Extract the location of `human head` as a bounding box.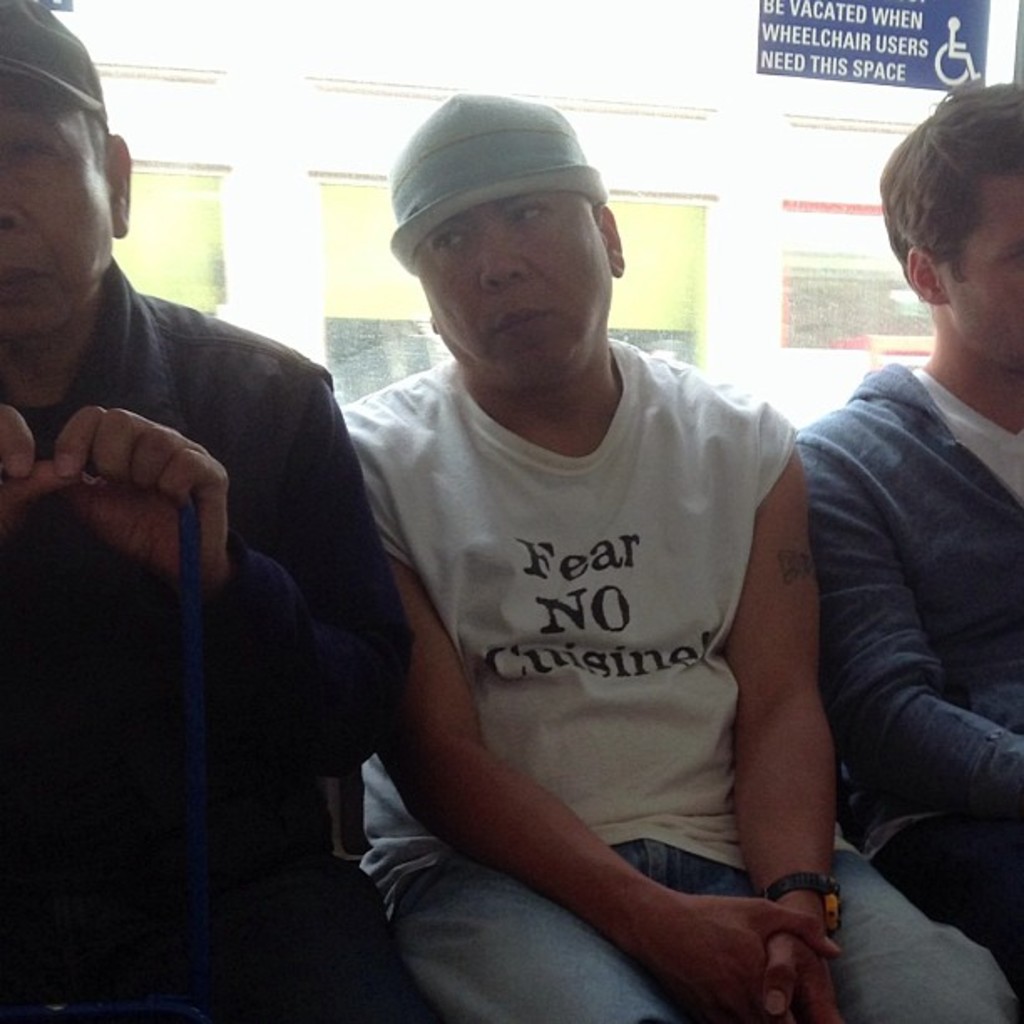
[x1=392, y1=87, x2=648, y2=395].
